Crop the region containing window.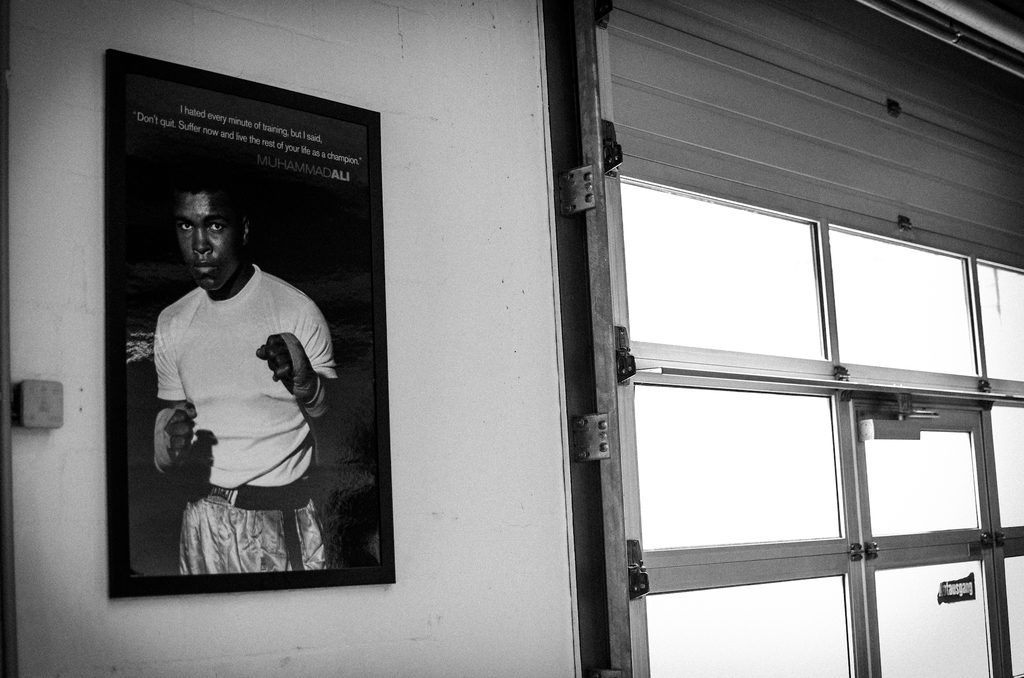
Crop region: 591 0 1023 677.
